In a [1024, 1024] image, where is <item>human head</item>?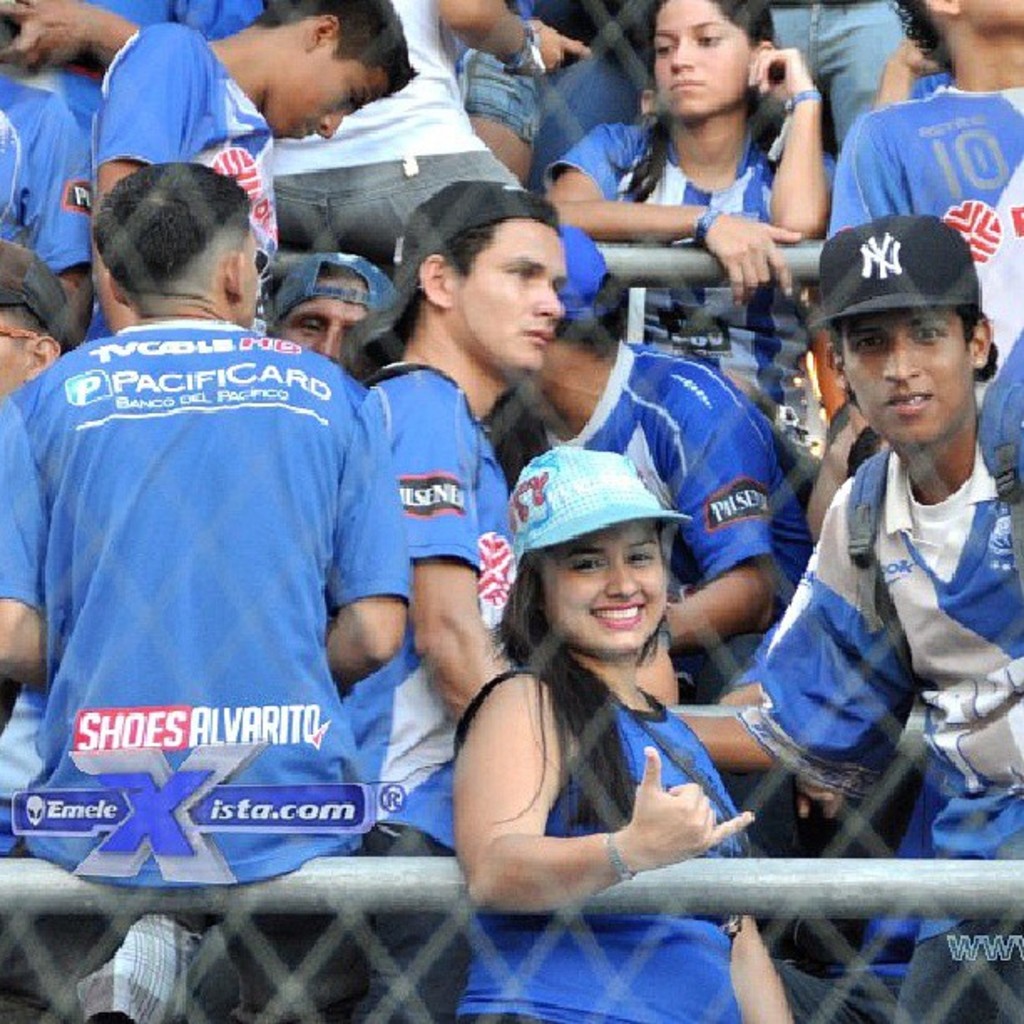
crop(269, 253, 392, 366).
